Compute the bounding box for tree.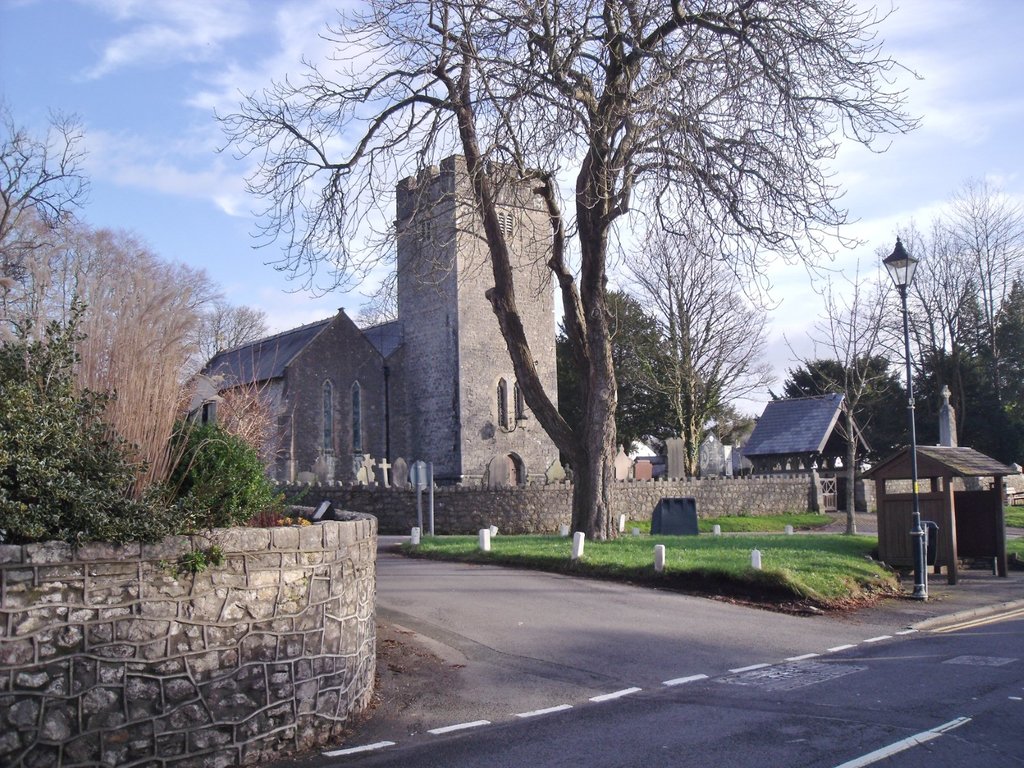
crop(216, 21, 861, 602).
